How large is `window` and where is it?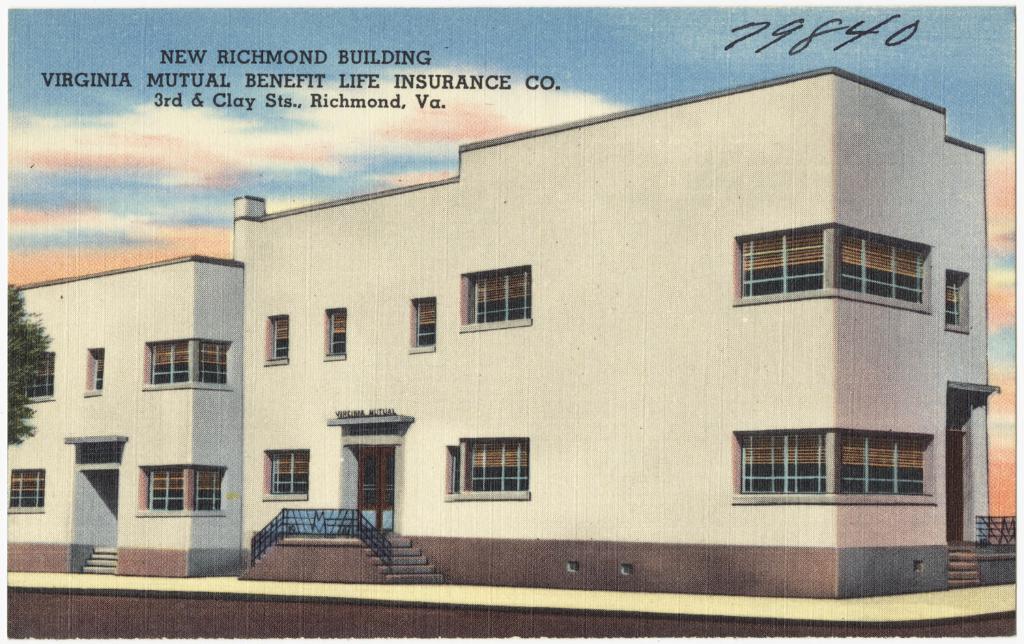
Bounding box: crop(446, 437, 517, 502).
